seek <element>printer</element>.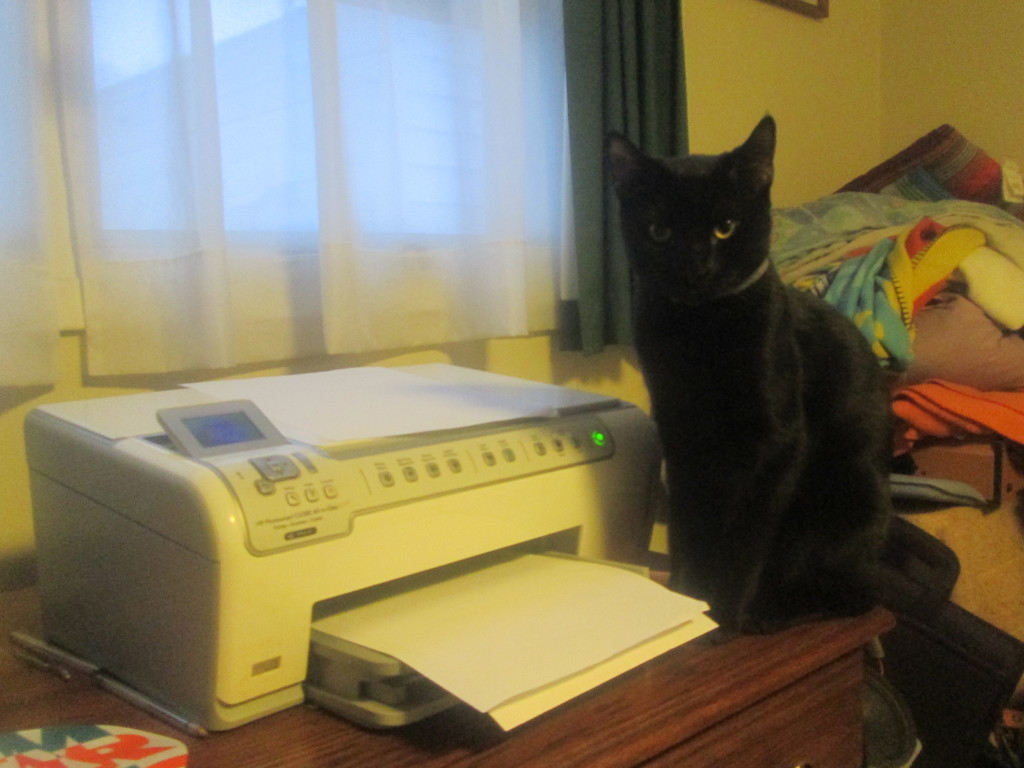
[x1=22, y1=356, x2=722, y2=738].
